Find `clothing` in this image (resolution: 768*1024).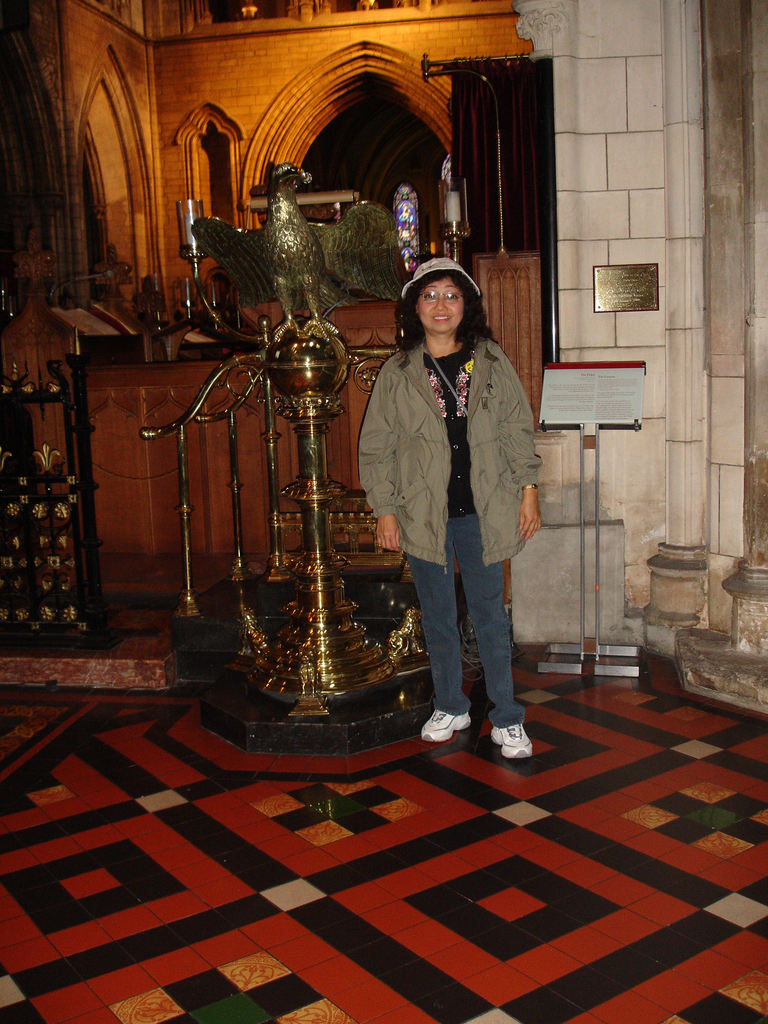
[360, 243, 554, 760].
